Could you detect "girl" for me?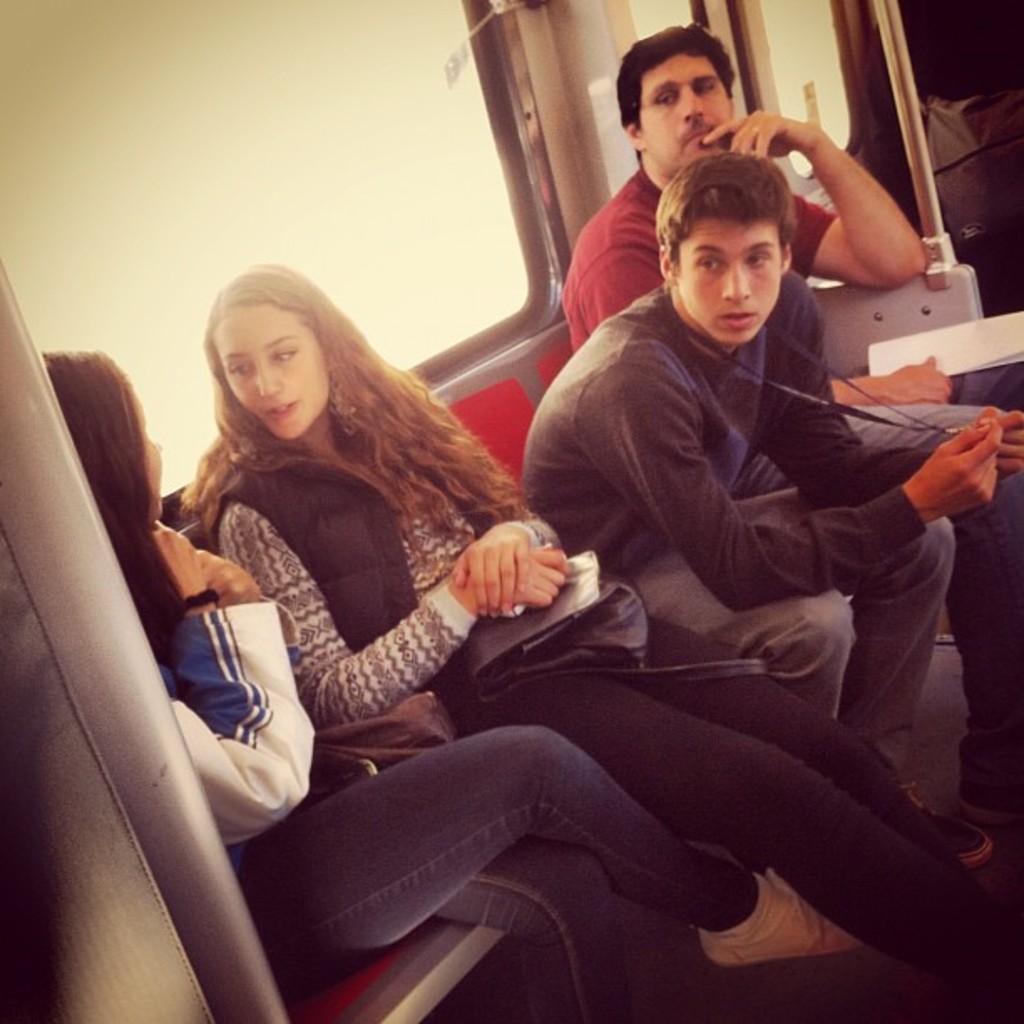
Detection result: 184 269 1022 967.
